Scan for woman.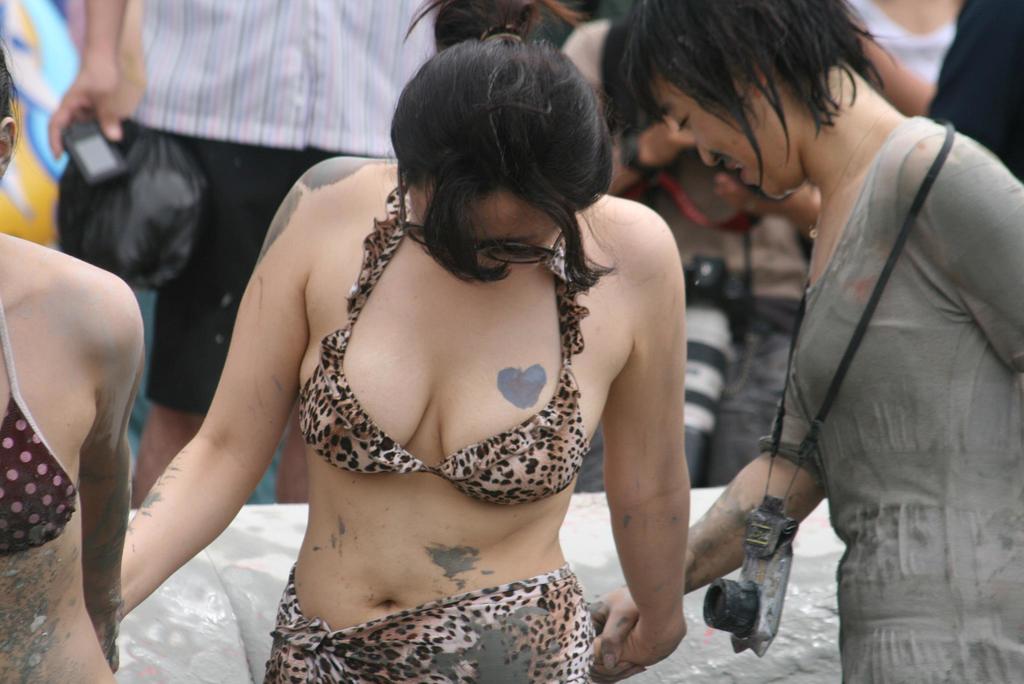
Scan result: x1=0 y1=42 x2=143 y2=683.
